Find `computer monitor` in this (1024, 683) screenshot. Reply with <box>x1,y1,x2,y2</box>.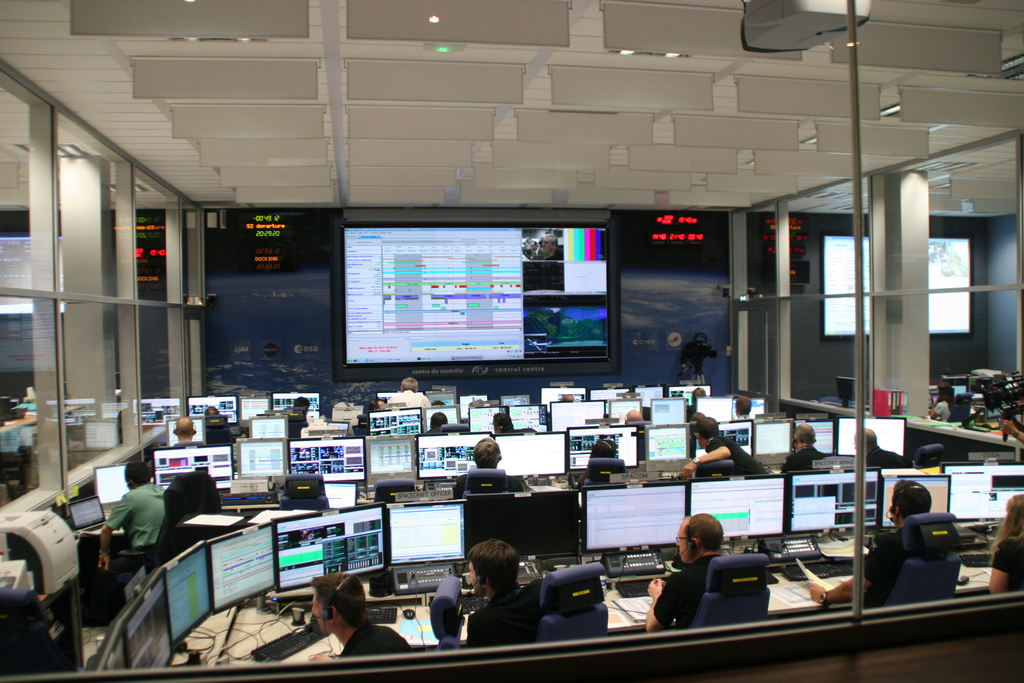
<box>97,459,135,514</box>.
